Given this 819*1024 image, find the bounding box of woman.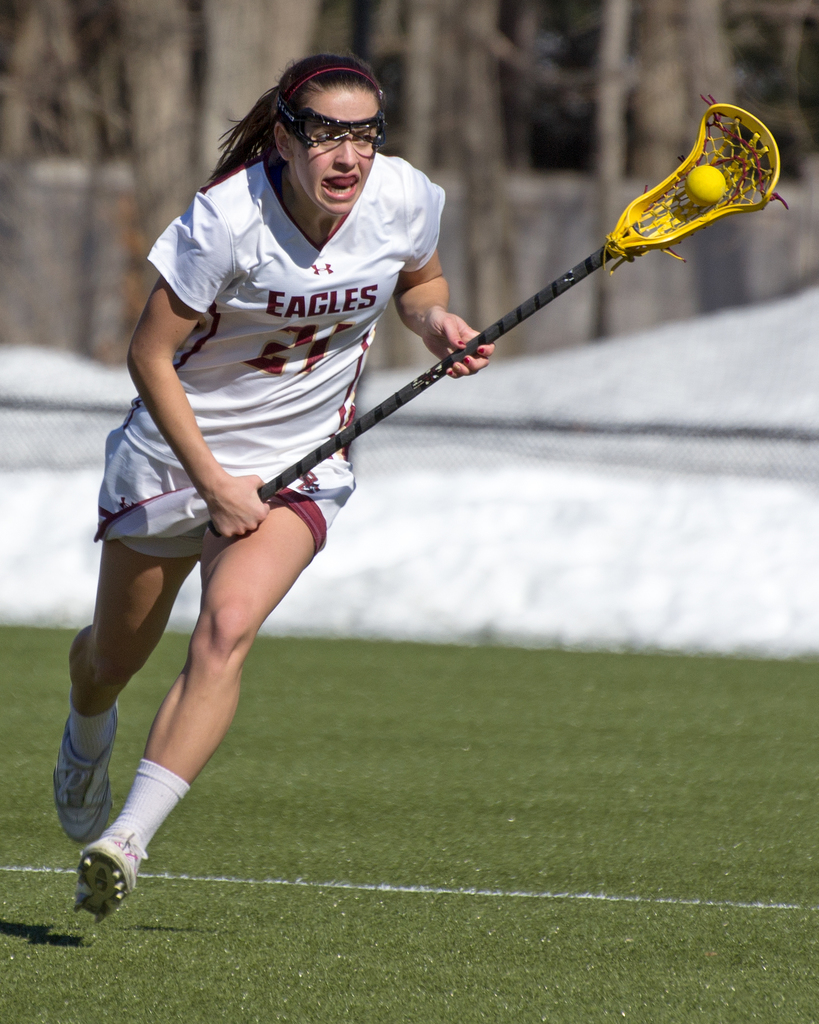
[x1=43, y1=52, x2=492, y2=938].
